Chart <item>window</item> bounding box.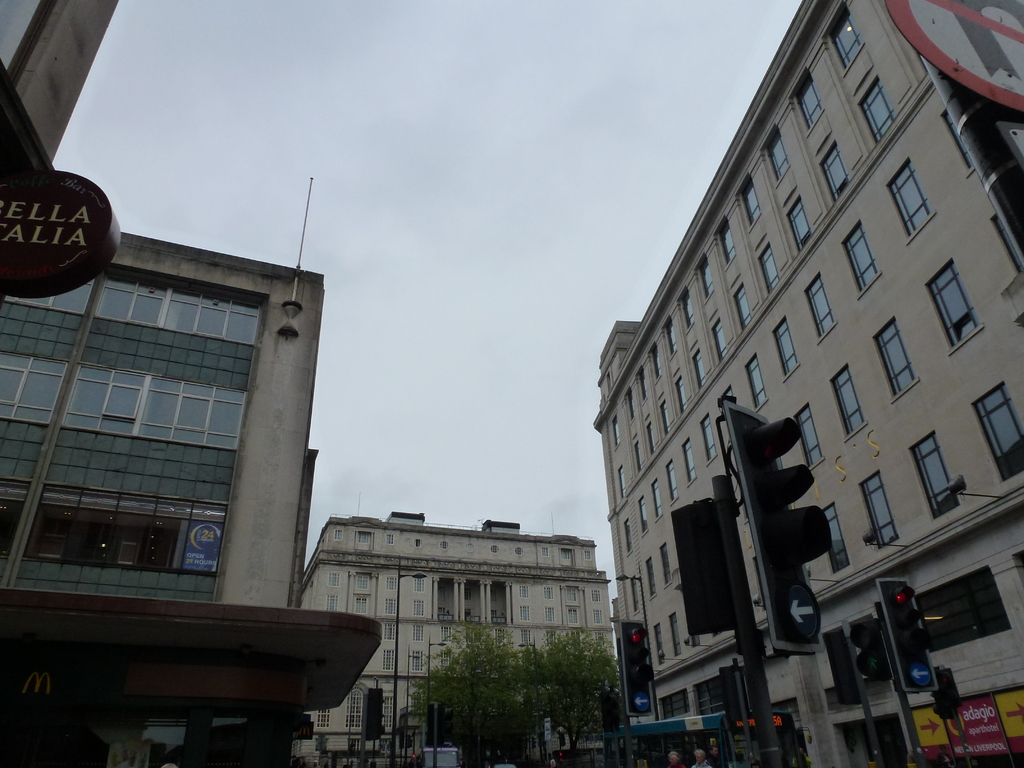
Charted: locate(829, 364, 868, 447).
